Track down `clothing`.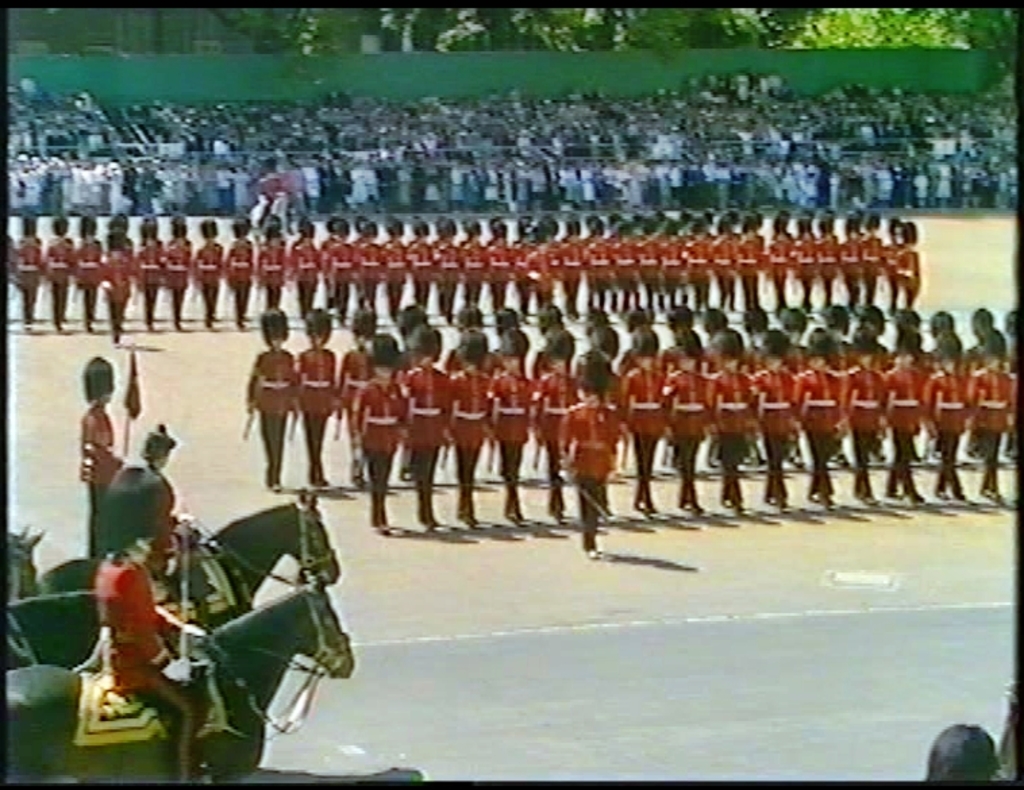
Tracked to 796, 228, 817, 325.
